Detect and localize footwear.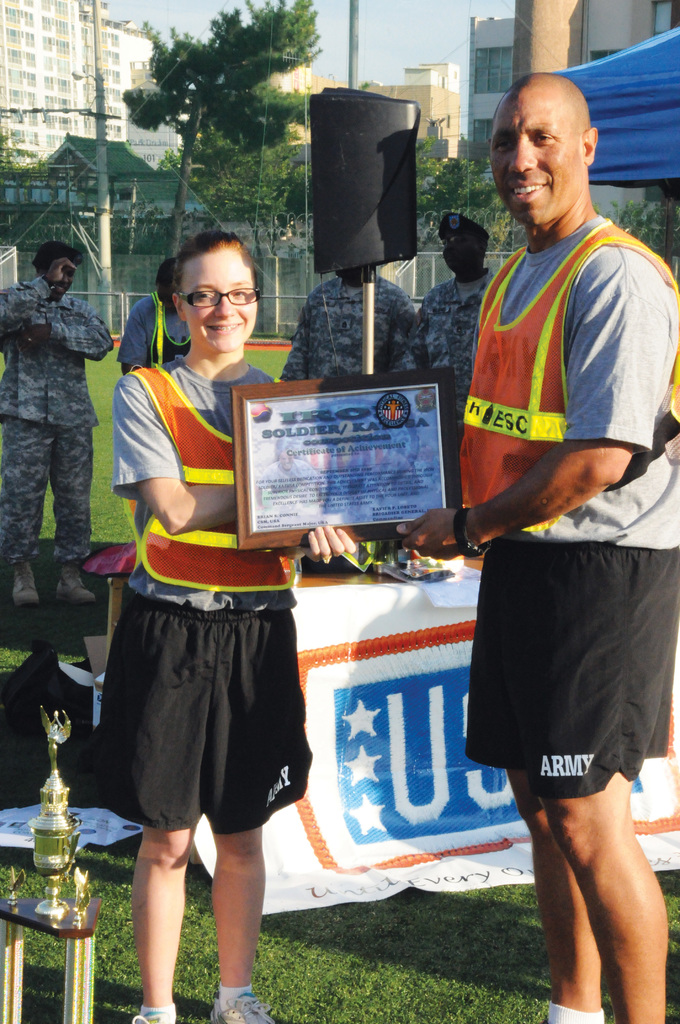
Localized at <box>207,995,281,1023</box>.
